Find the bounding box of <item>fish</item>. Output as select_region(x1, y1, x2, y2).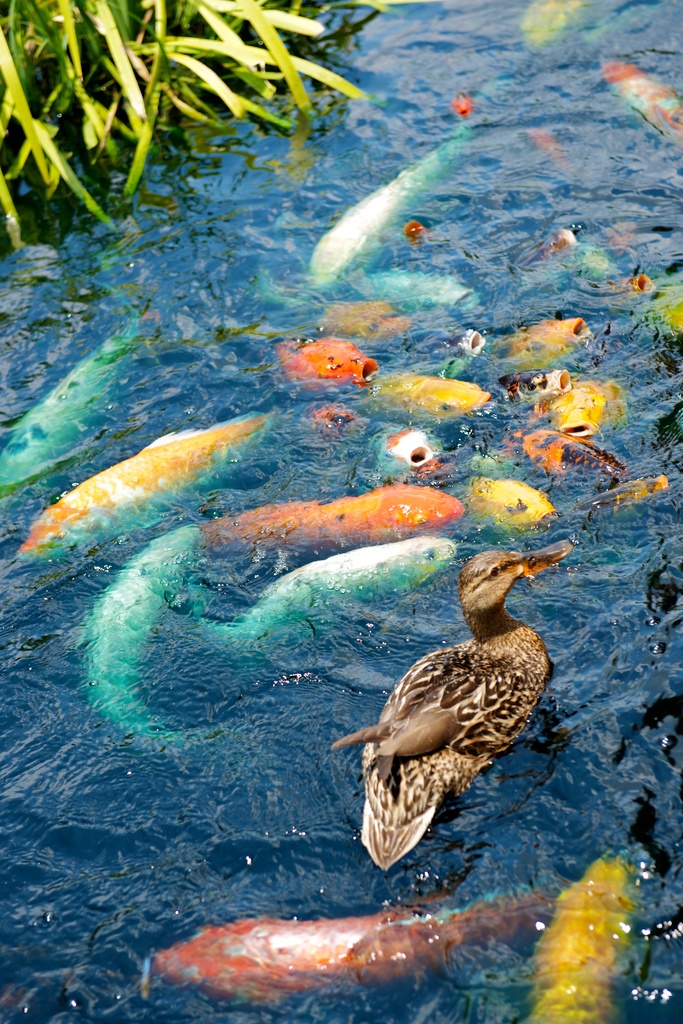
select_region(281, 335, 372, 387).
